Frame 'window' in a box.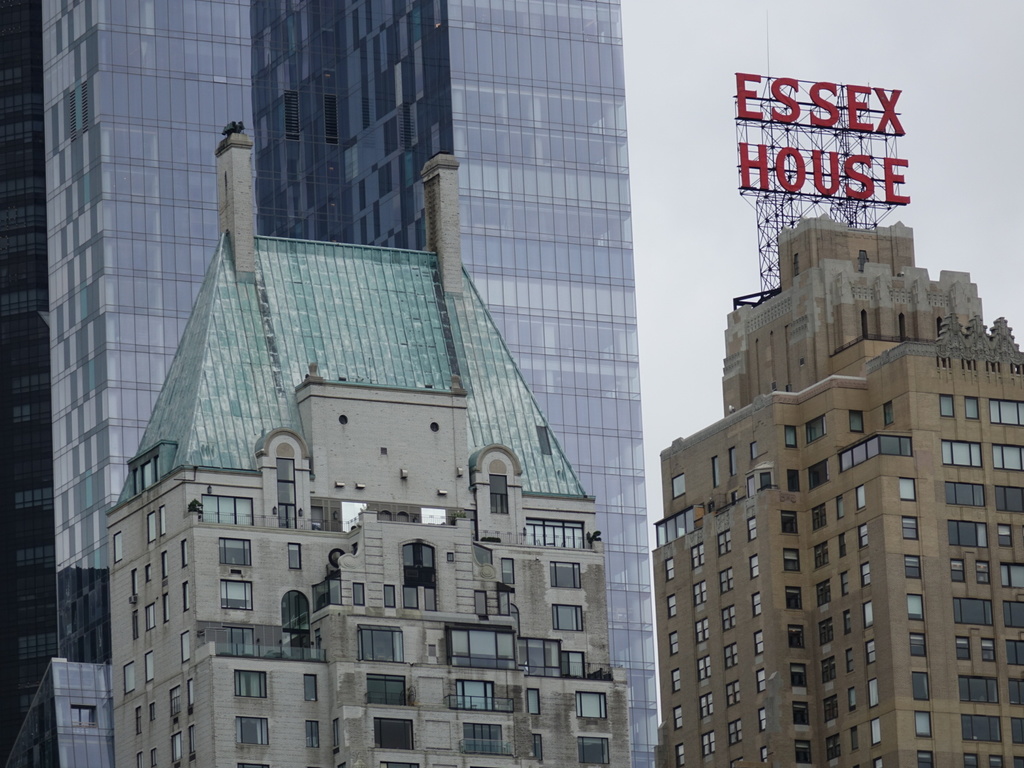
crop(577, 737, 609, 766).
